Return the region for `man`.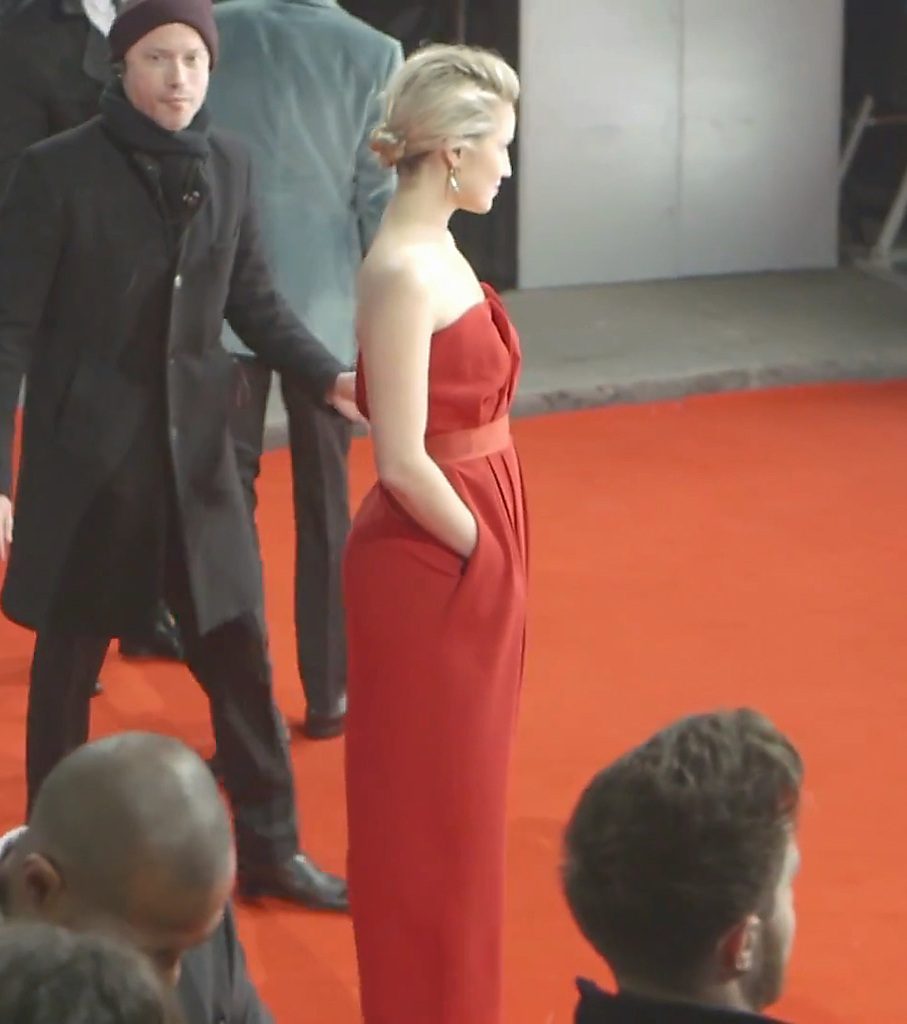
(left=0, top=916, right=190, bottom=1023).
